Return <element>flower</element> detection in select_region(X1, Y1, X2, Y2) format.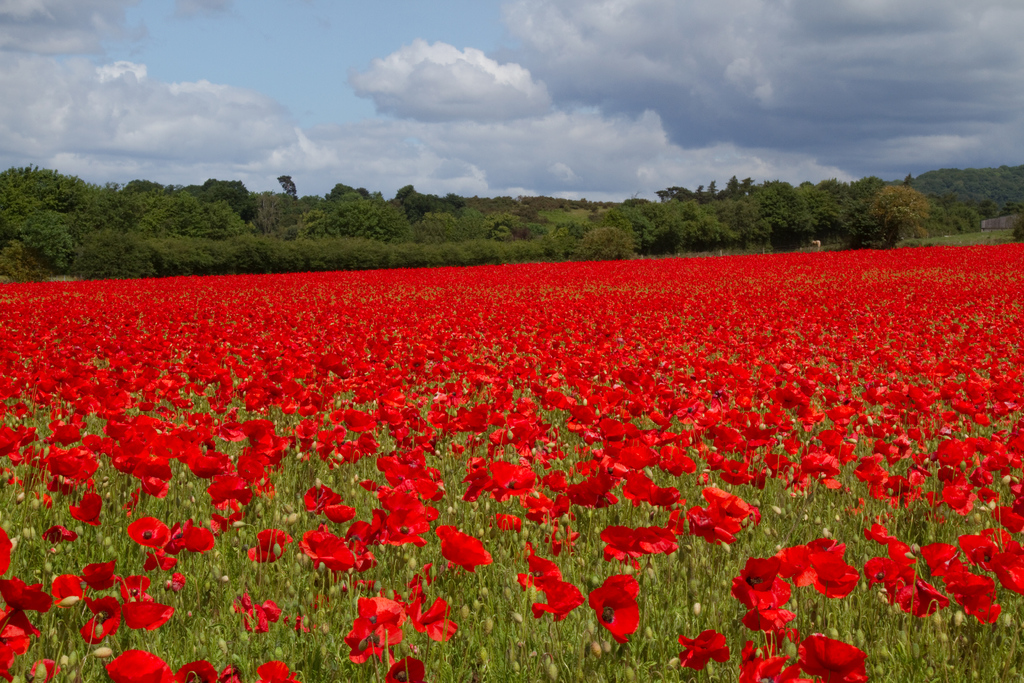
select_region(68, 493, 105, 526).
